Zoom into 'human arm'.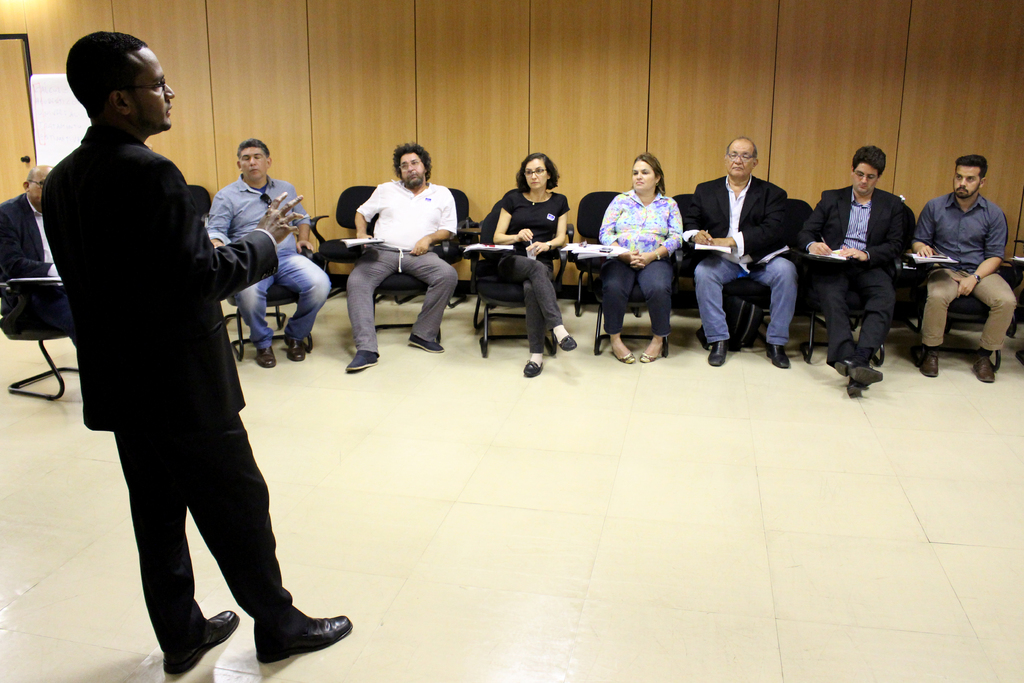
Zoom target: rect(633, 202, 684, 268).
